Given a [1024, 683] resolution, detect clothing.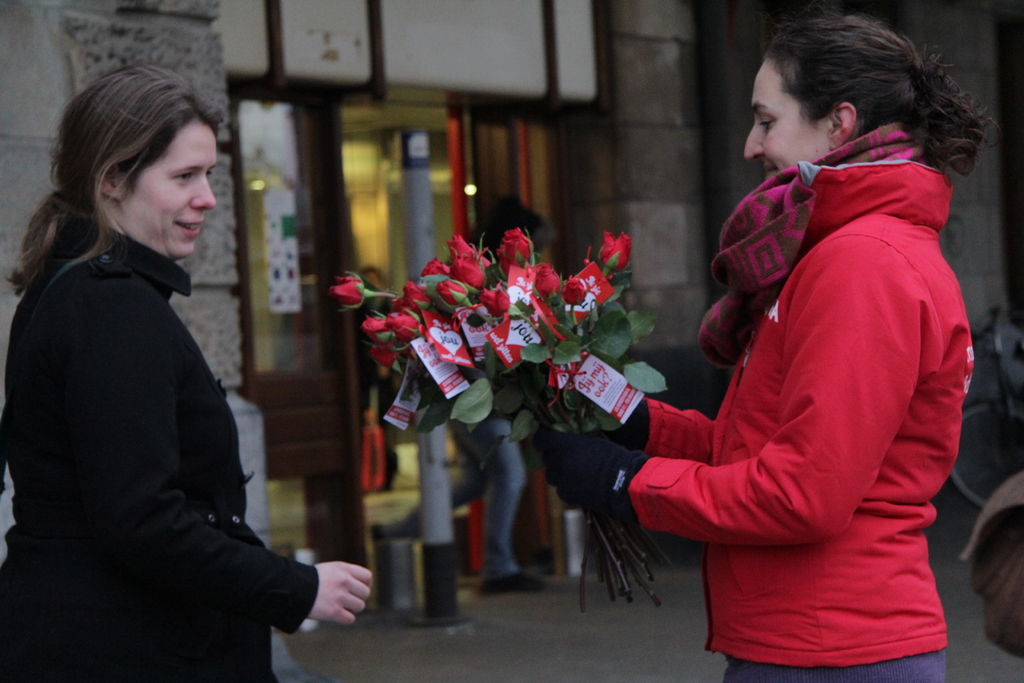
pyautogui.locateOnScreen(474, 402, 525, 567).
